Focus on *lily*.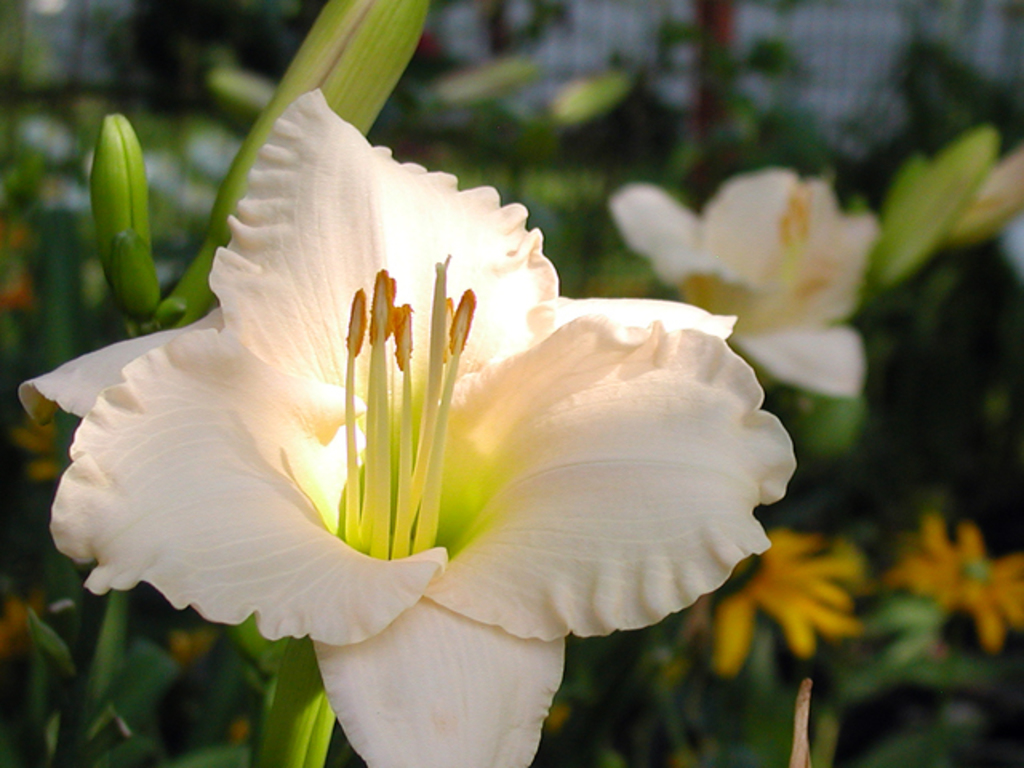
Focused at Rect(14, 85, 794, 766).
